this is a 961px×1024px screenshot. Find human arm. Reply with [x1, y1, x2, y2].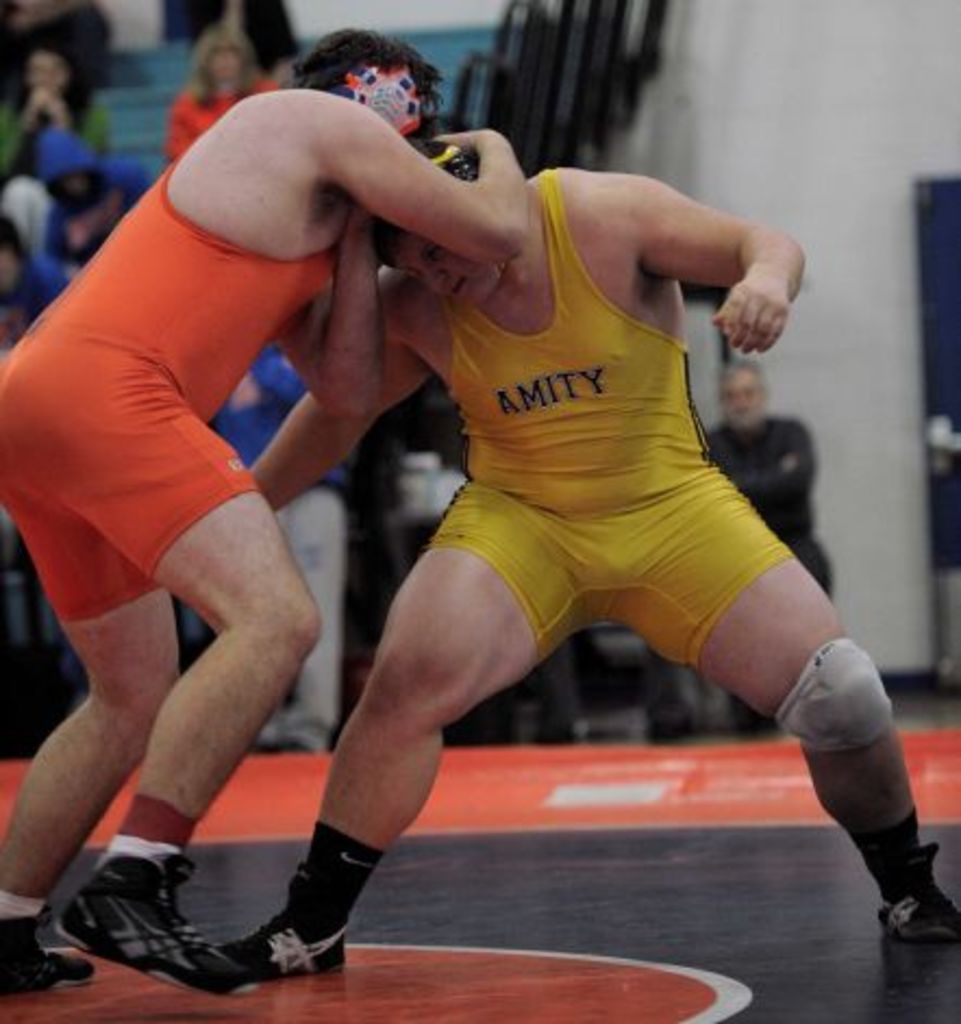
[313, 120, 539, 270].
